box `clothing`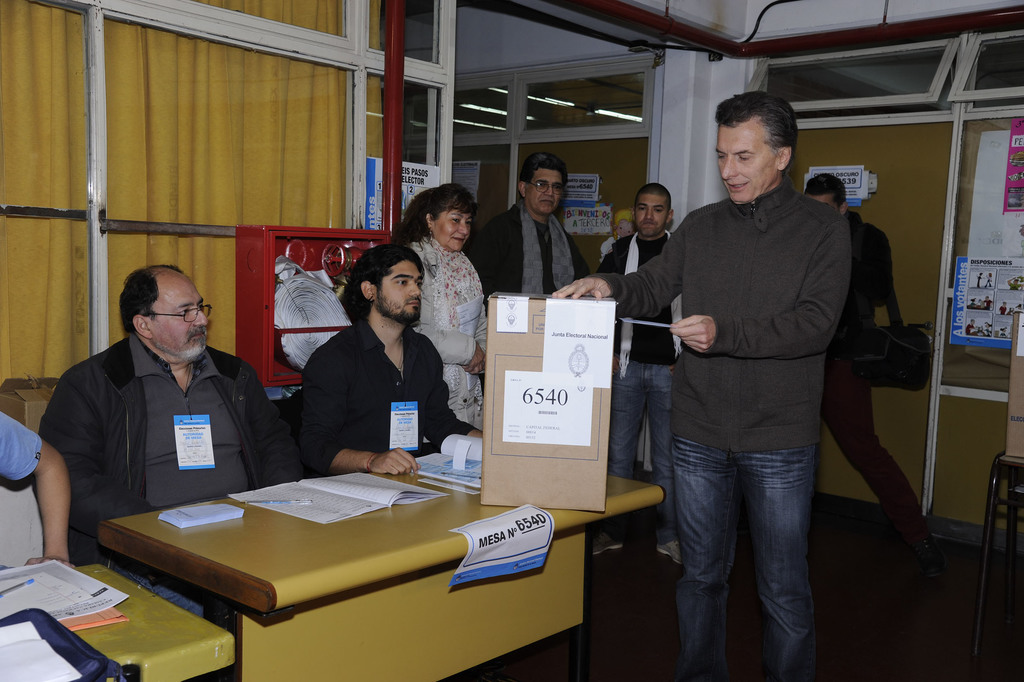
x1=968, y1=299, x2=979, y2=312
